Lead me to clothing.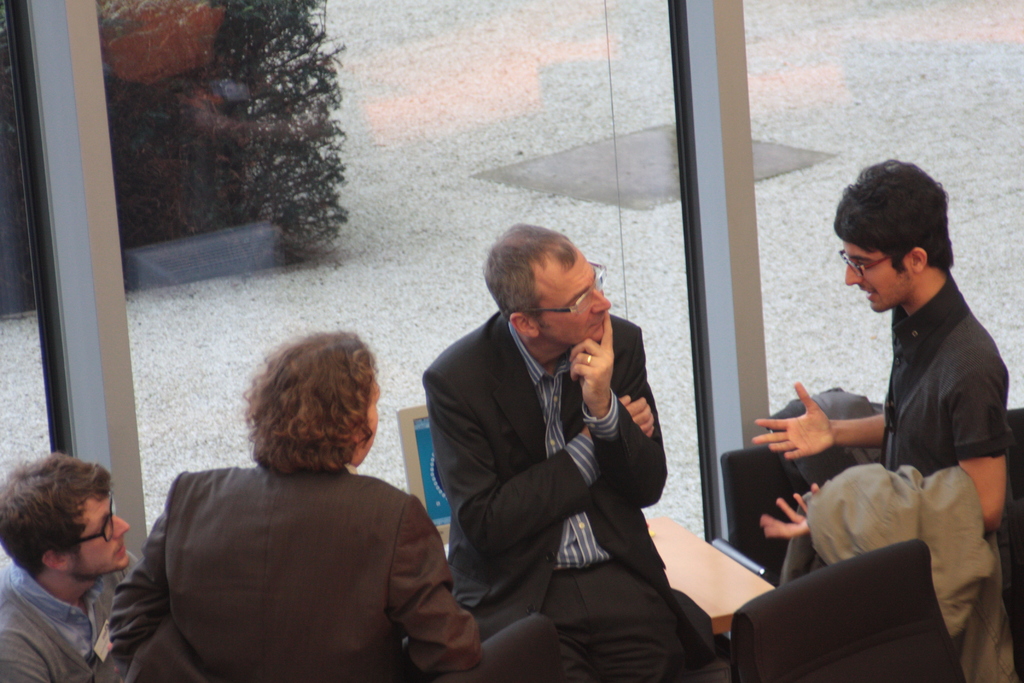
Lead to [left=107, top=418, right=476, bottom=682].
